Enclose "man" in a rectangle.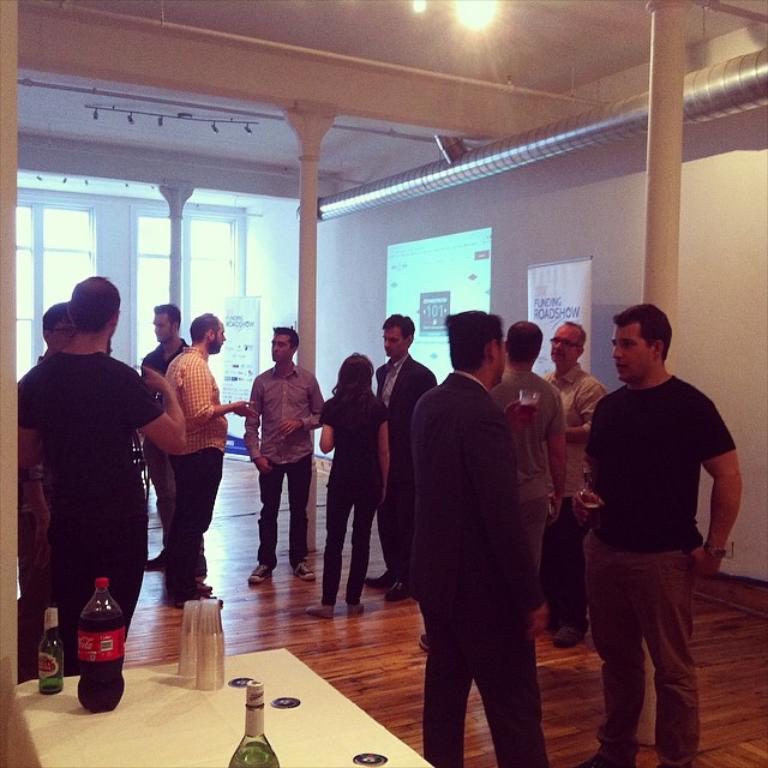
bbox=[144, 302, 191, 572].
